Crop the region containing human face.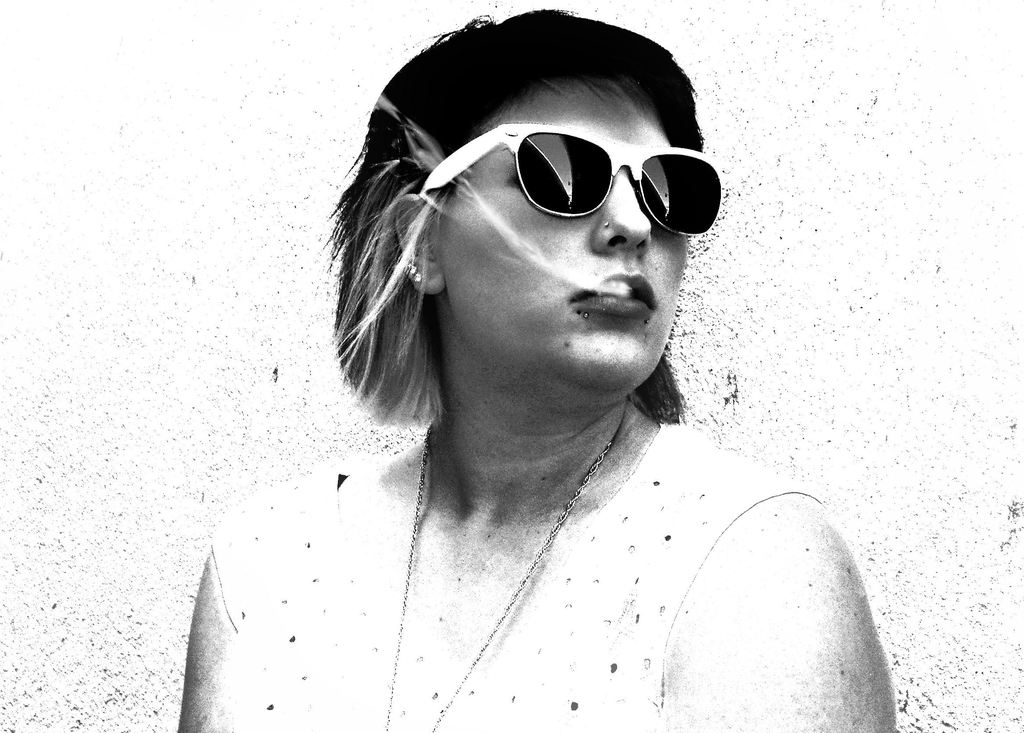
Crop region: (x1=436, y1=85, x2=689, y2=408).
